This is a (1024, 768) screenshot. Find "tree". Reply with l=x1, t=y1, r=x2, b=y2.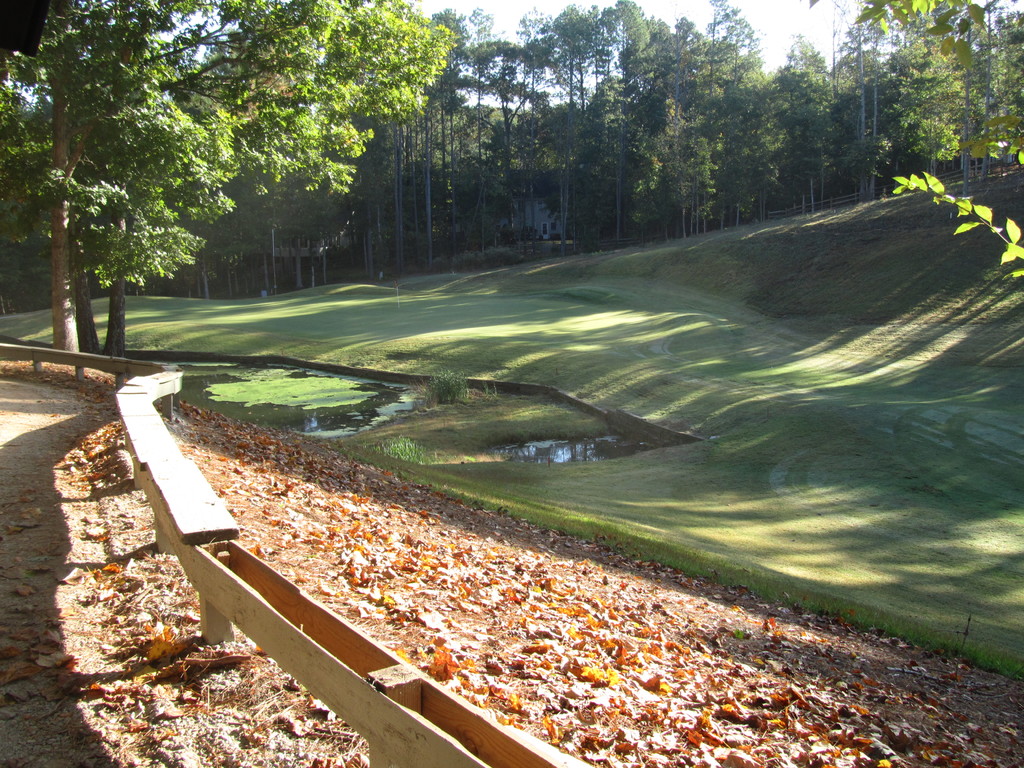
l=11, t=41, r=472, b=317.
